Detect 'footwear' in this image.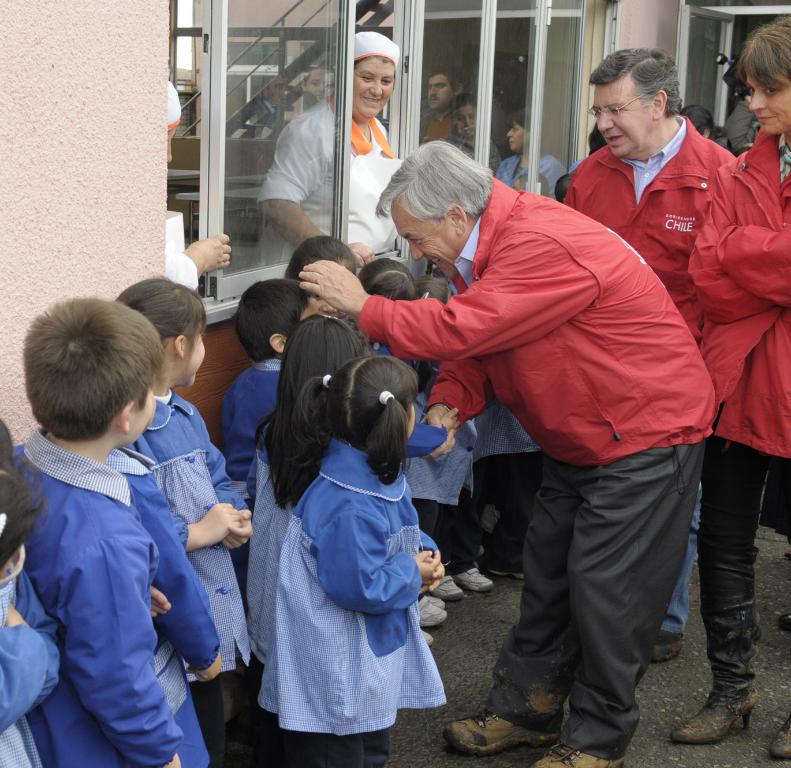
Detection: x1=415, y1=594, x2=450, y2=623.
